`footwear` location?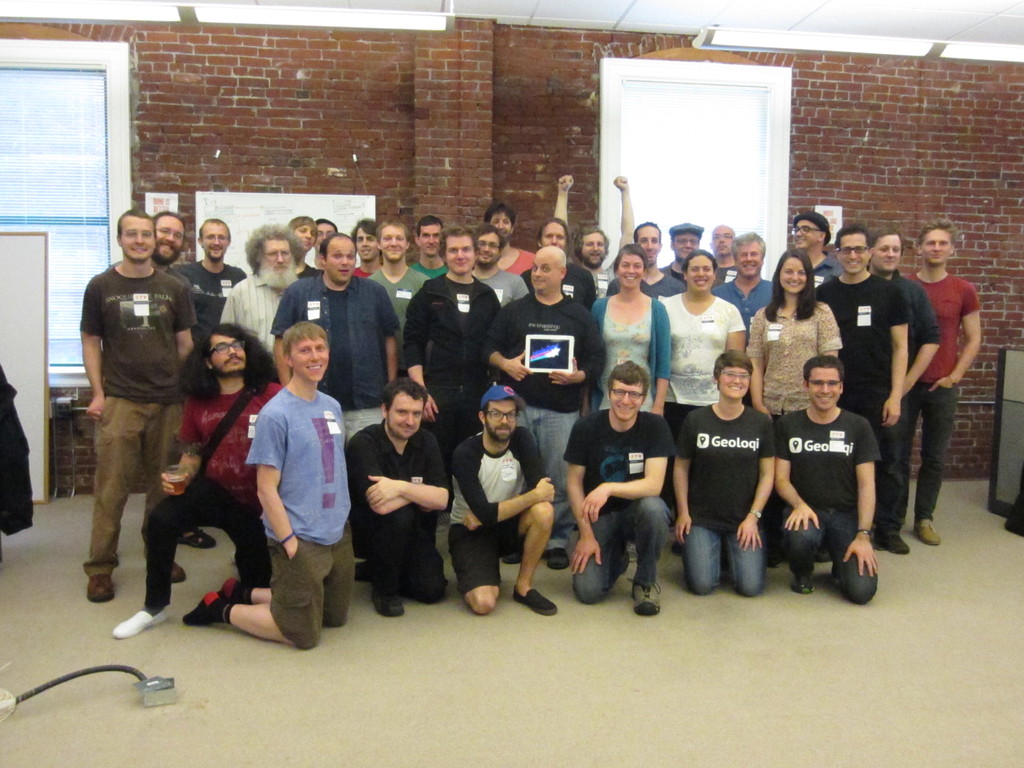
{"left": 501, "top": 551, "right": 522, "bottom": 566}
